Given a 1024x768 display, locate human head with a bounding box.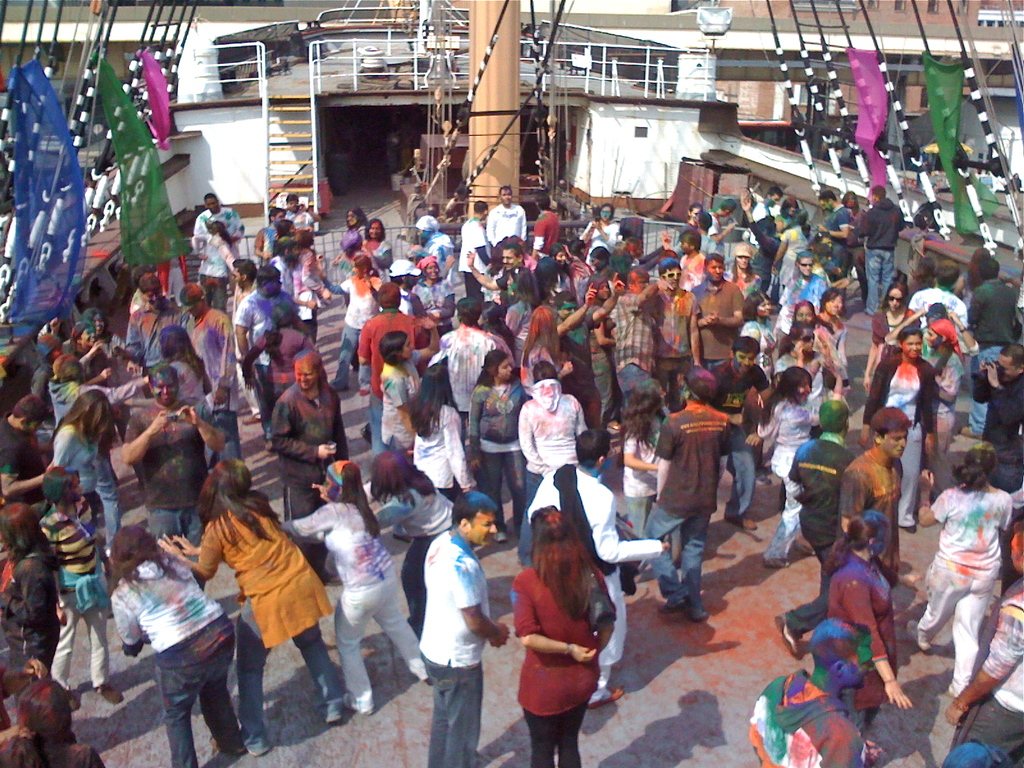
Located: [left=0, top=503, right=41, bottom=548].
